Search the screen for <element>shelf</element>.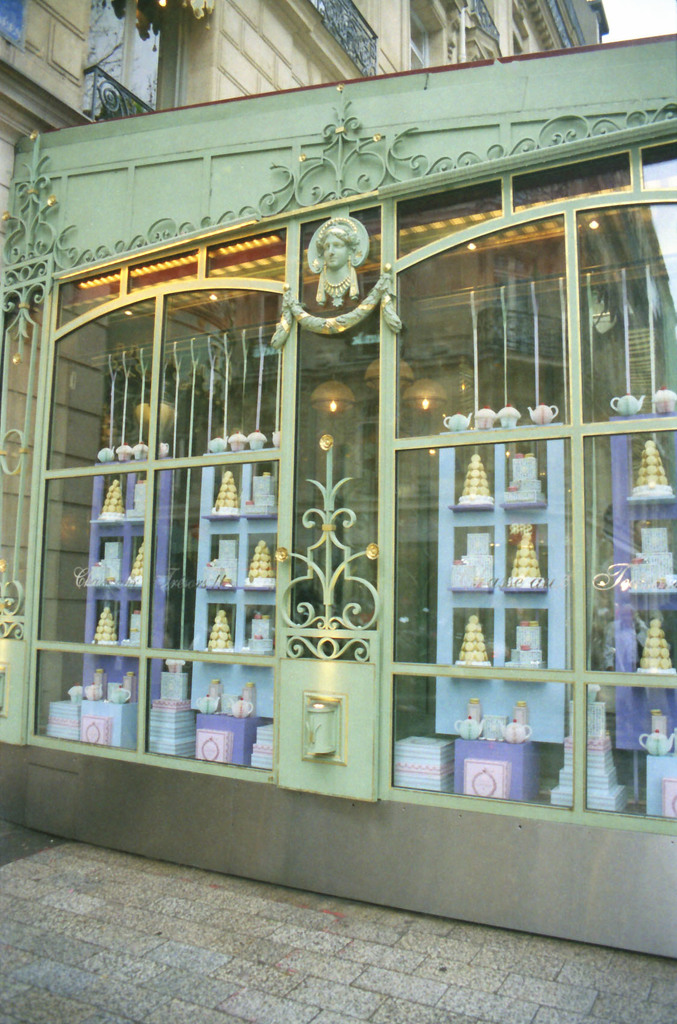
Found at Rect(90, 531, 154, 589).
